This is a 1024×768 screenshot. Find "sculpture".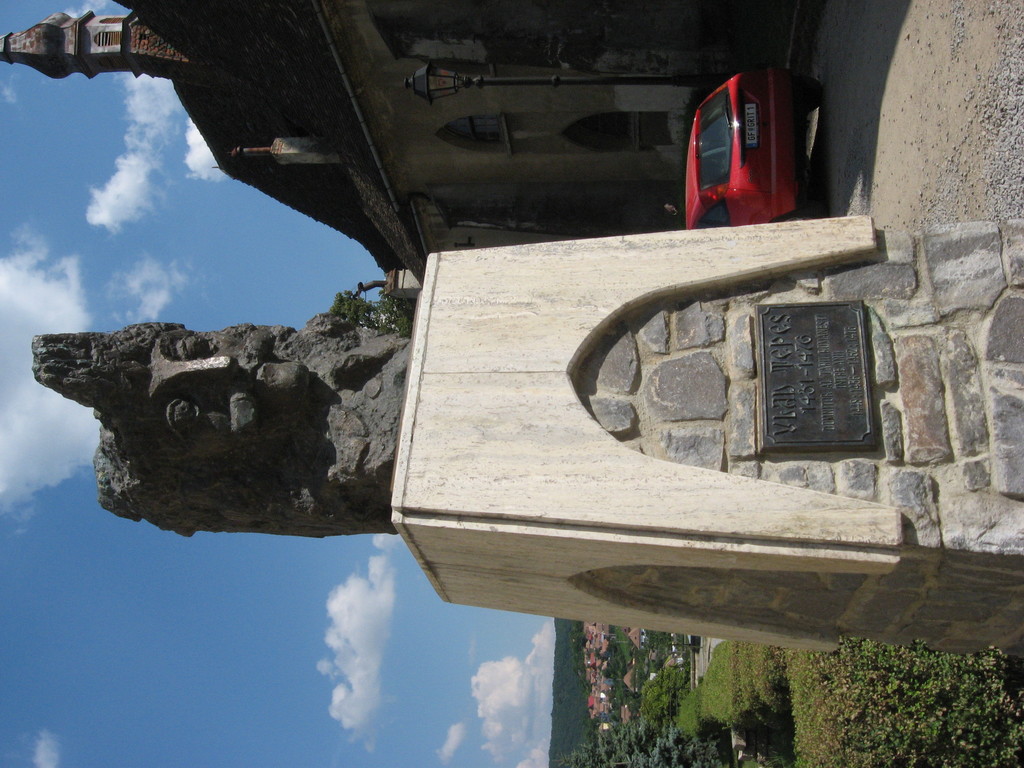
Bounding box: bbox=[40, 217, 403, 567].
